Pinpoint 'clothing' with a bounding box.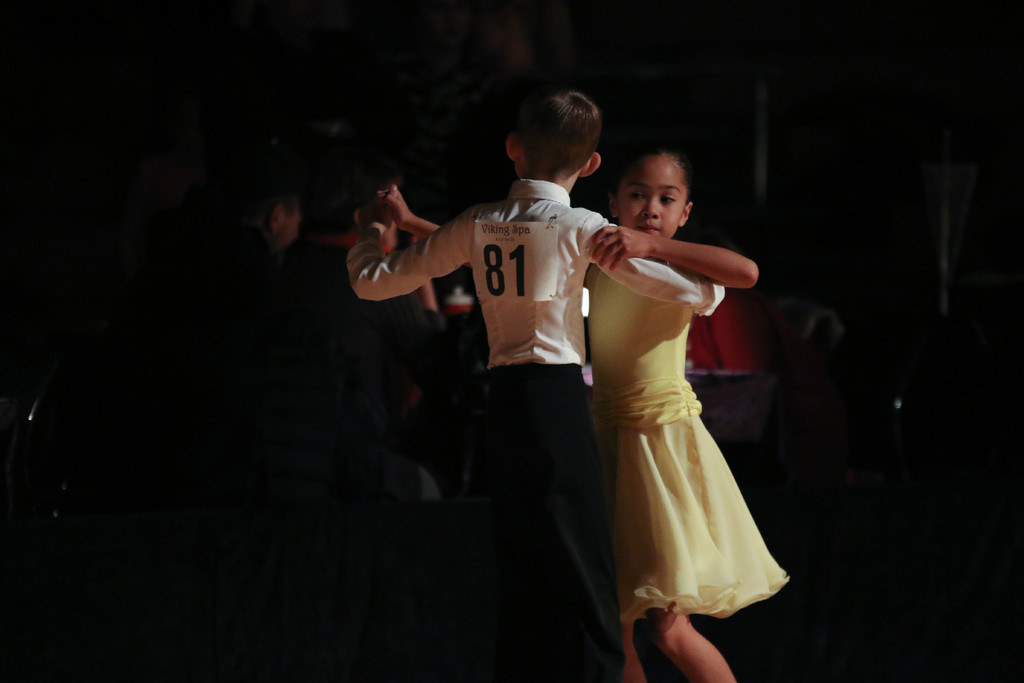
<bbox>345, 179, 719, 680</bbox>.
